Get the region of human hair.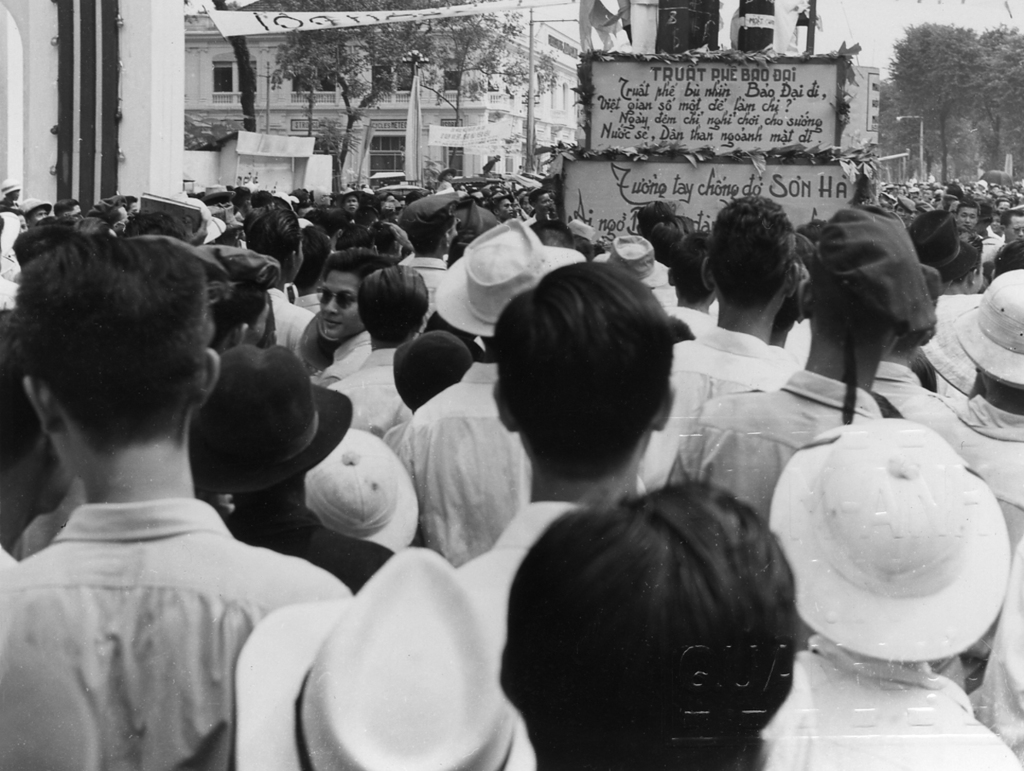
(x1=211, y1=278, x2=271, y2=345).
